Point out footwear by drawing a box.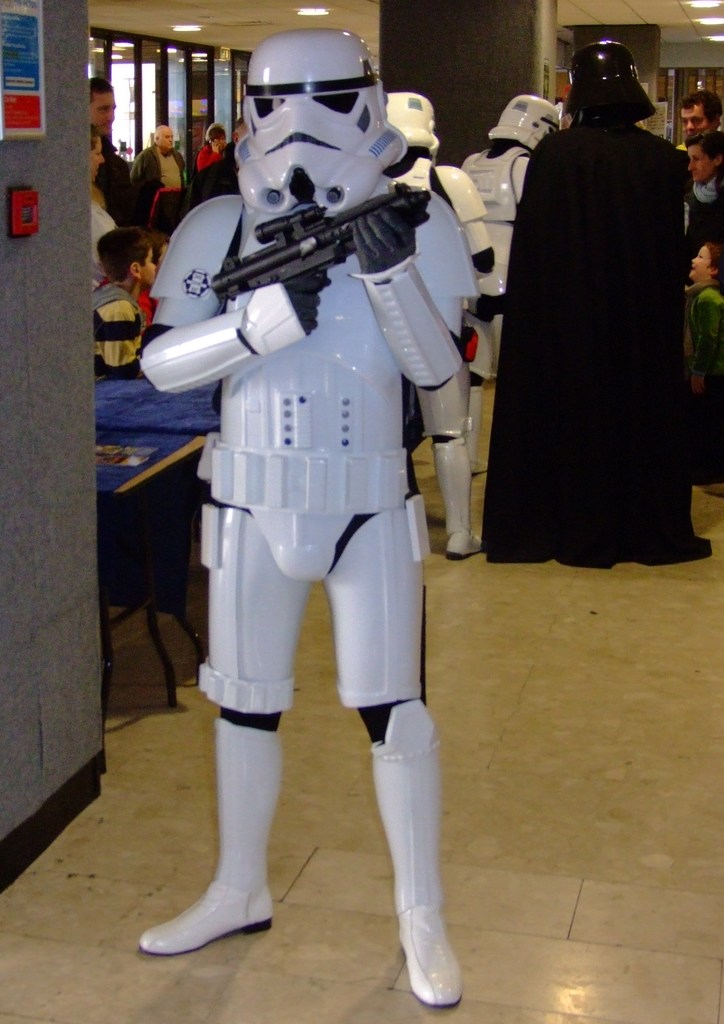
region(394, 903, 465, 1005).
